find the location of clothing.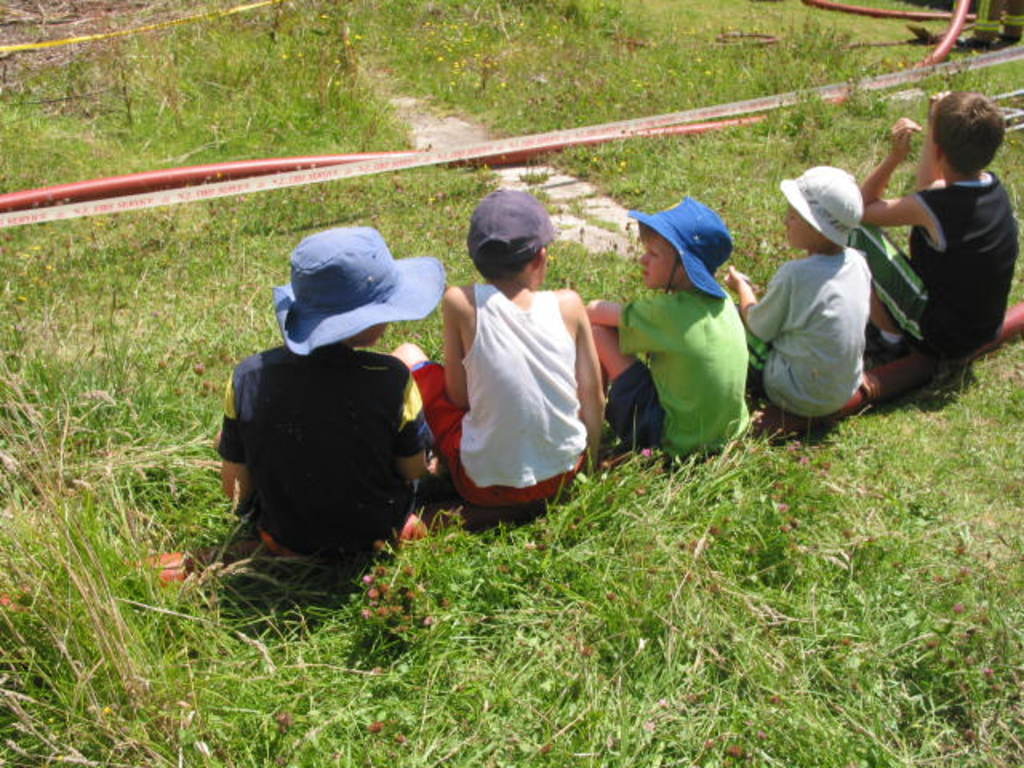
Location: {"left": 213, "top": 347, "right": 442, "bottom": 573}.
